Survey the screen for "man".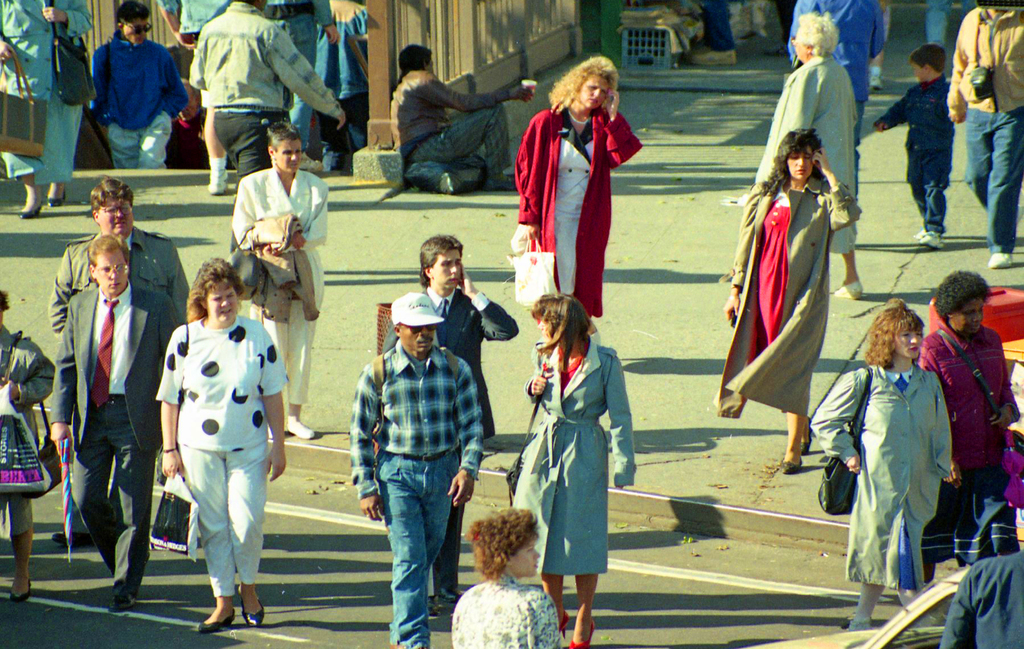
Survey found: crop(70, 7, 188, 168).
